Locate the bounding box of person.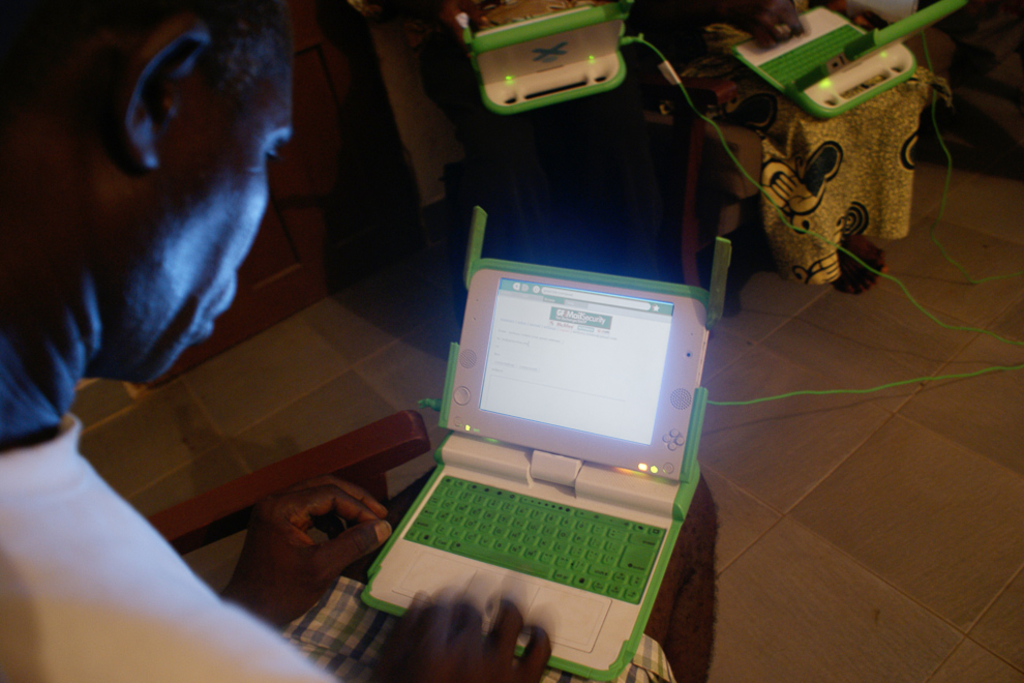
Bounding box: <bbox>702, 0, 939, 290</bbox>.
